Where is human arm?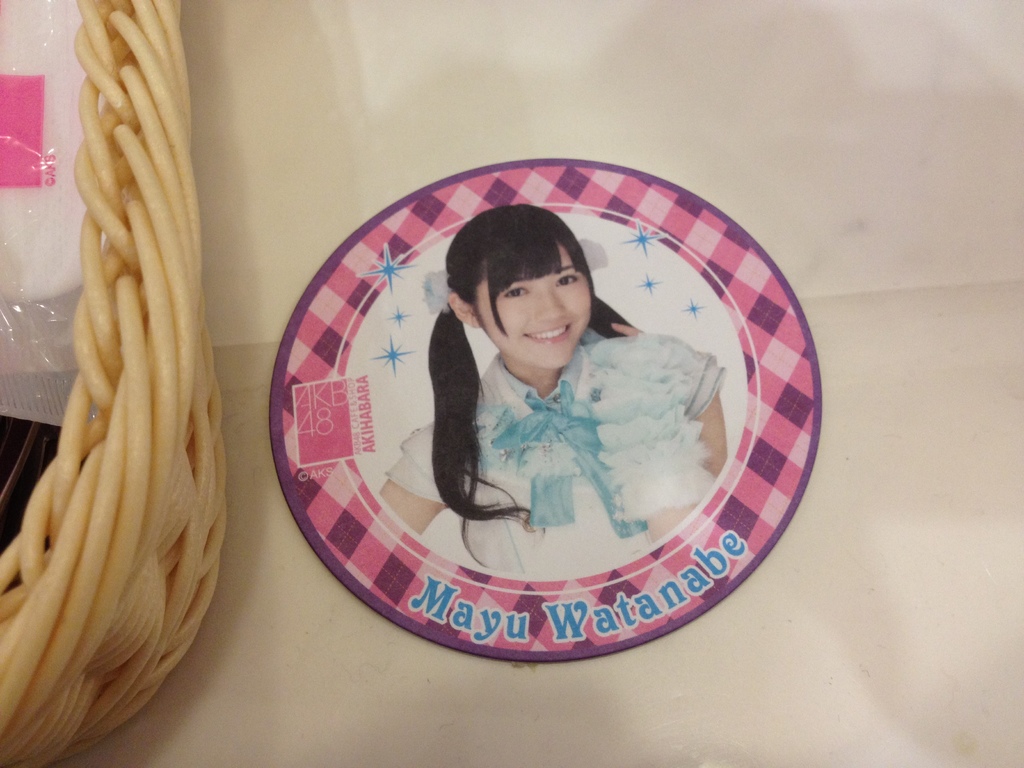
<box>378,424,467,539</box>.
